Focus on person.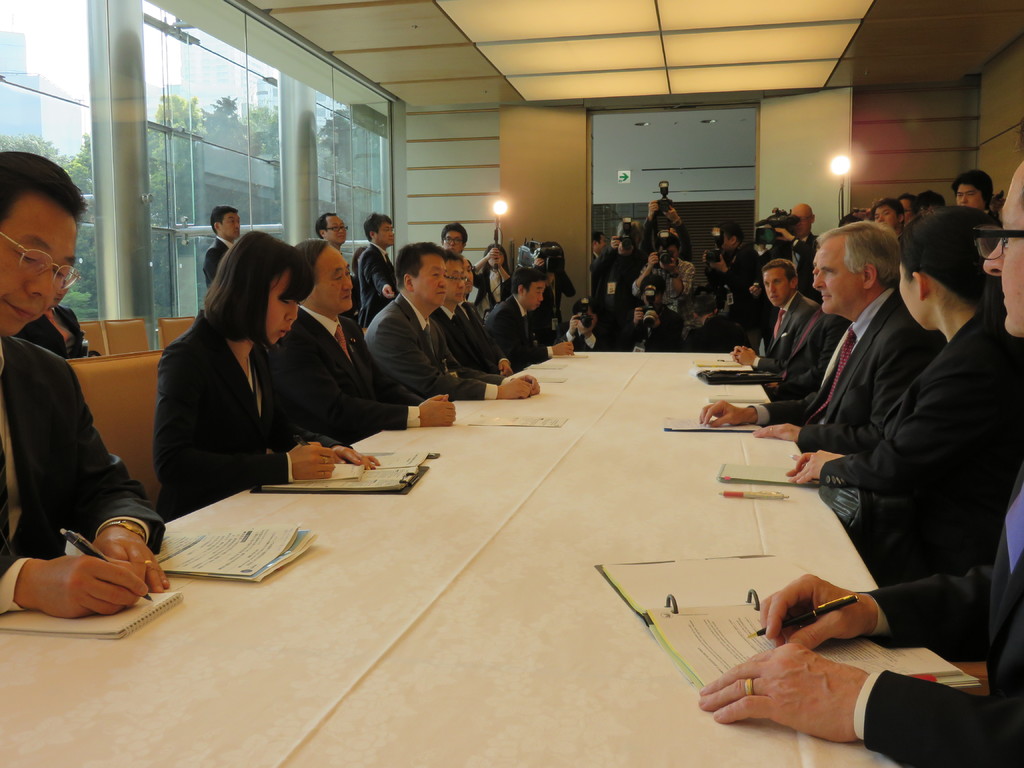
Focused at detection(749, 264, 828, 359).
